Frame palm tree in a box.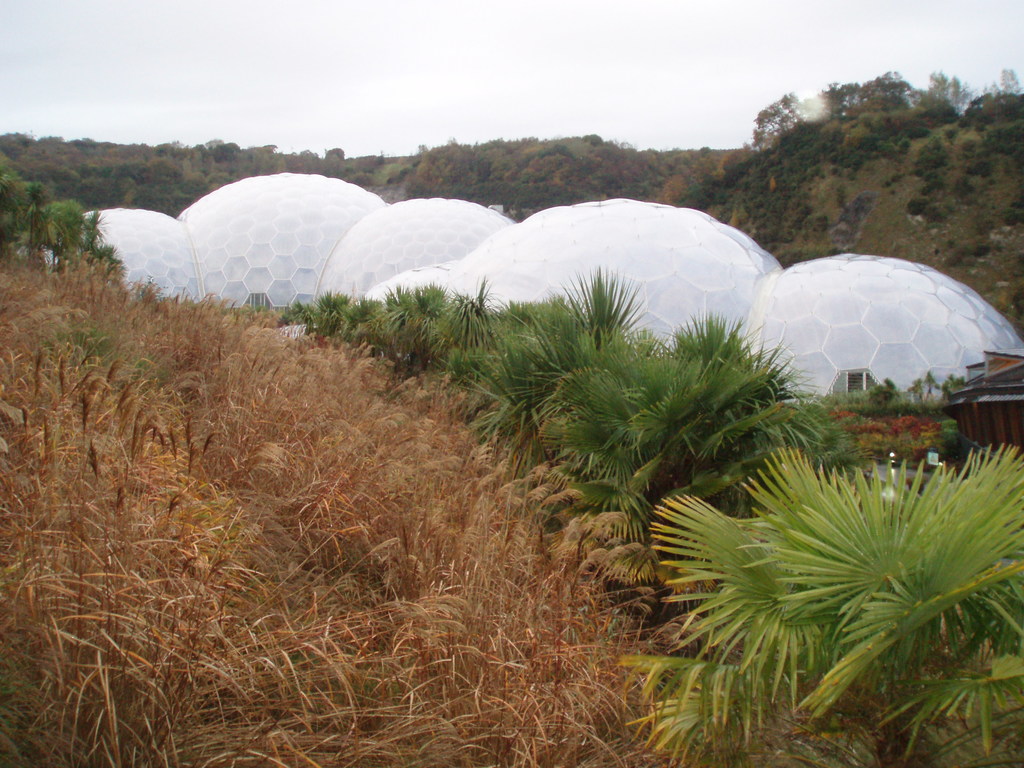
540, 316, 654, 435.
